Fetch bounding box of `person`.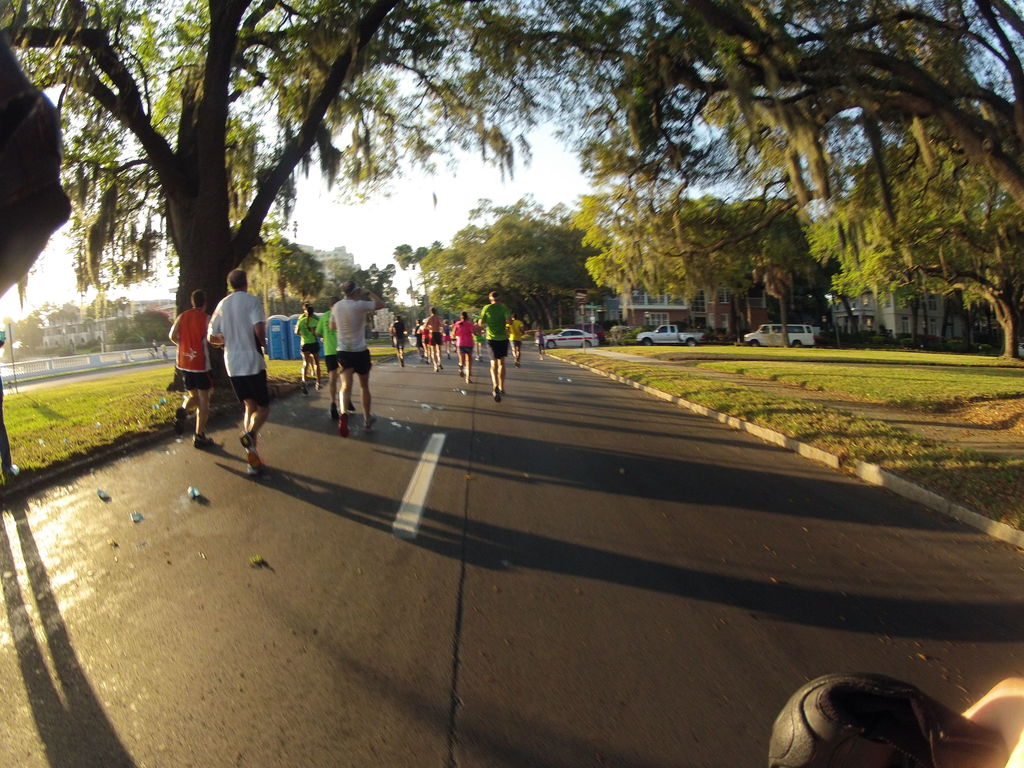
Bbox: <box>319,301,354,419</box>.
